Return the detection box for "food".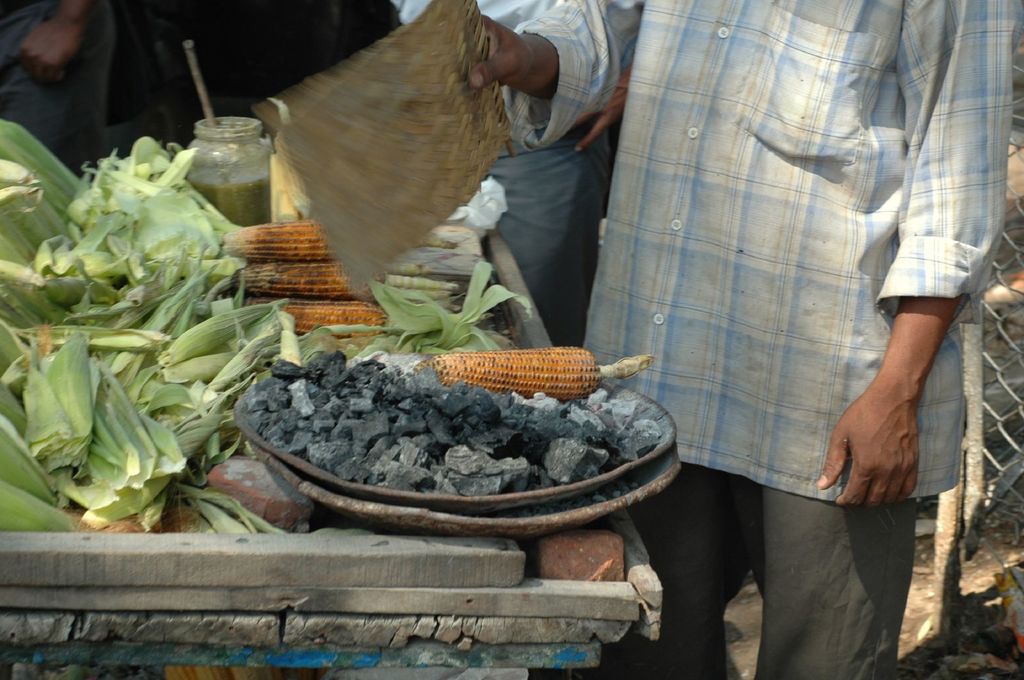
(x1=228, y1=261, x2=390, y2=301).
